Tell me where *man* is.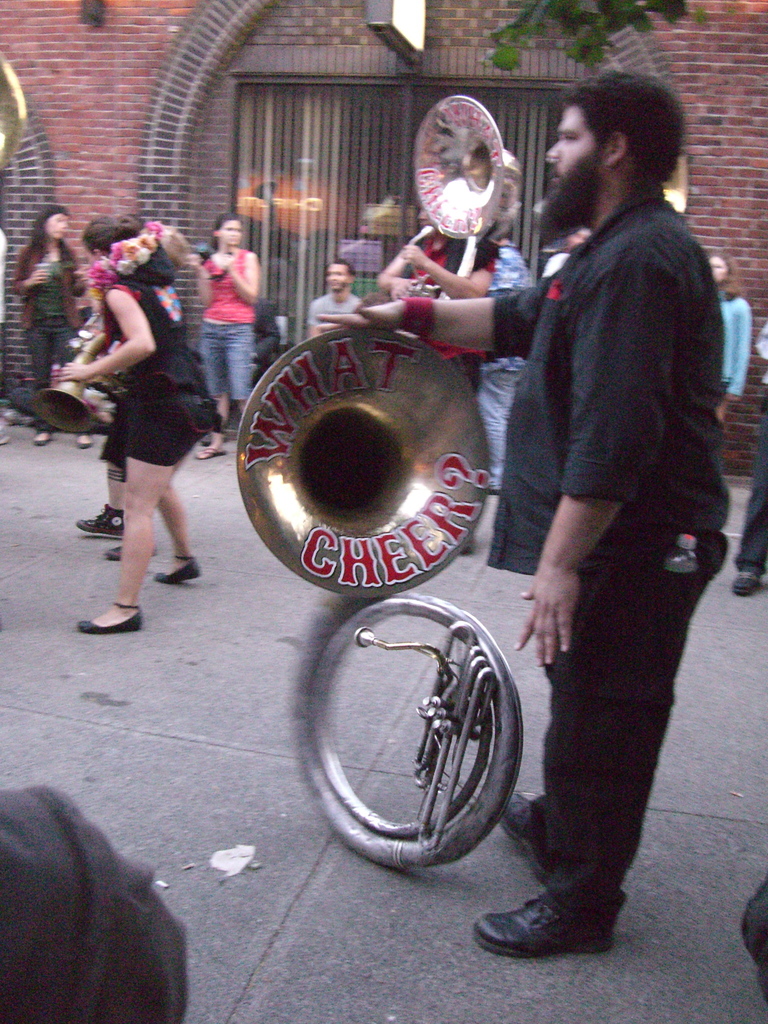
*man* is at box=[463, 61, 746, 954].
